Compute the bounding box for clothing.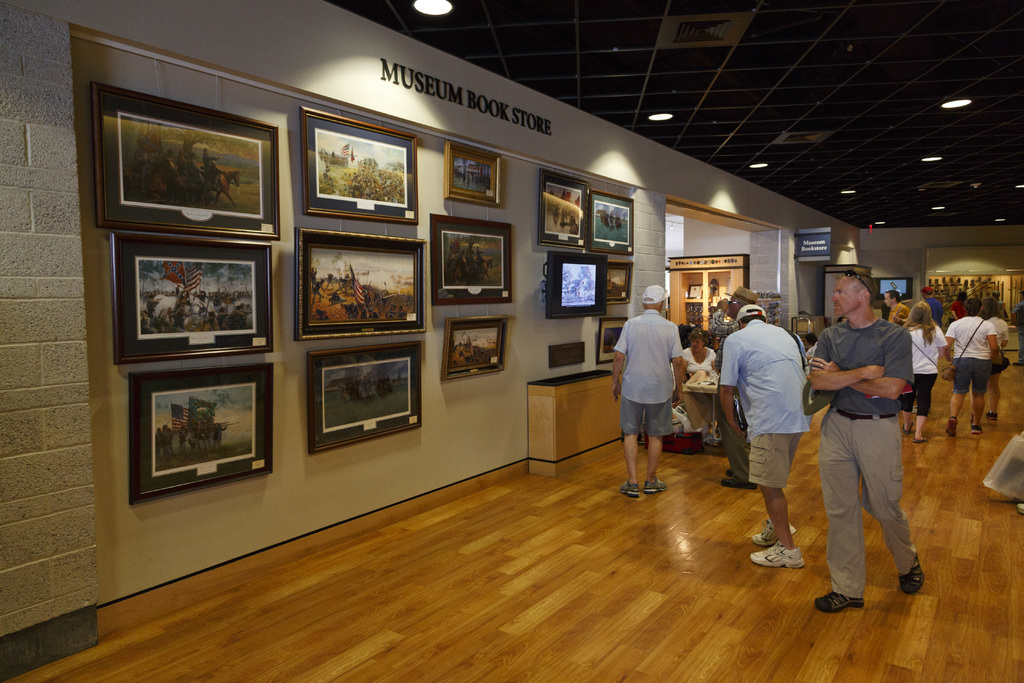
BBox(942, 319, 1002, 364).
